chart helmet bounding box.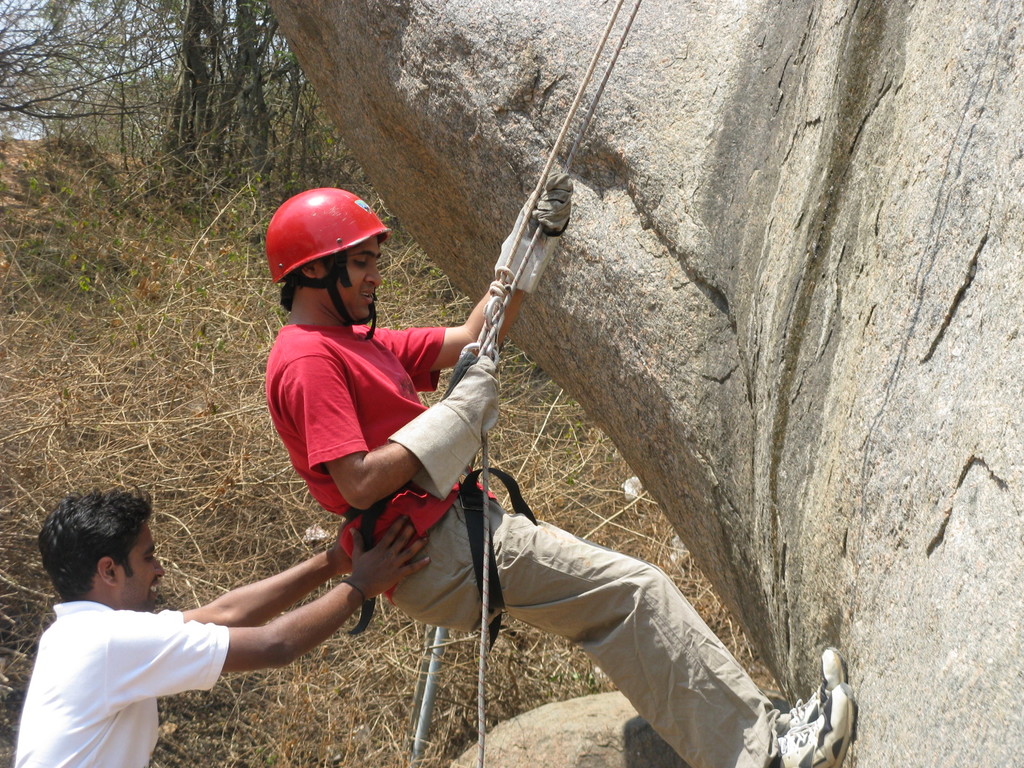
Charted: {"left": 258, "top": 187, "right": 380, "bottom": 324}.
